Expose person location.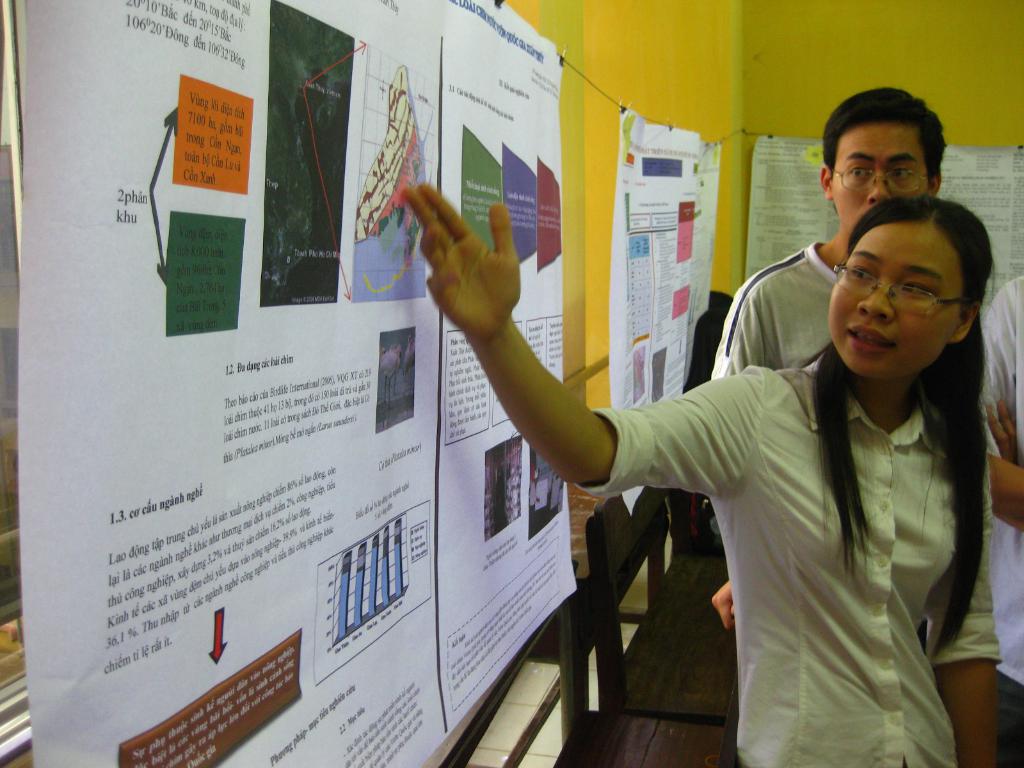
Exposed at 401, 186, 1007, 767.
